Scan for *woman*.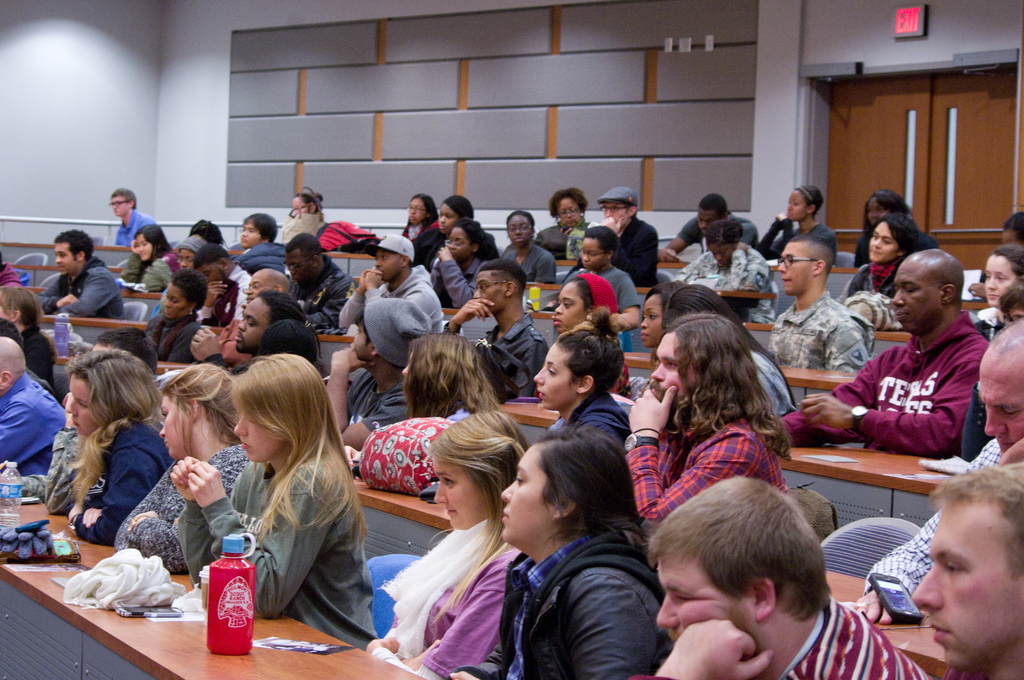
Scan result: (432,225,493,306).
